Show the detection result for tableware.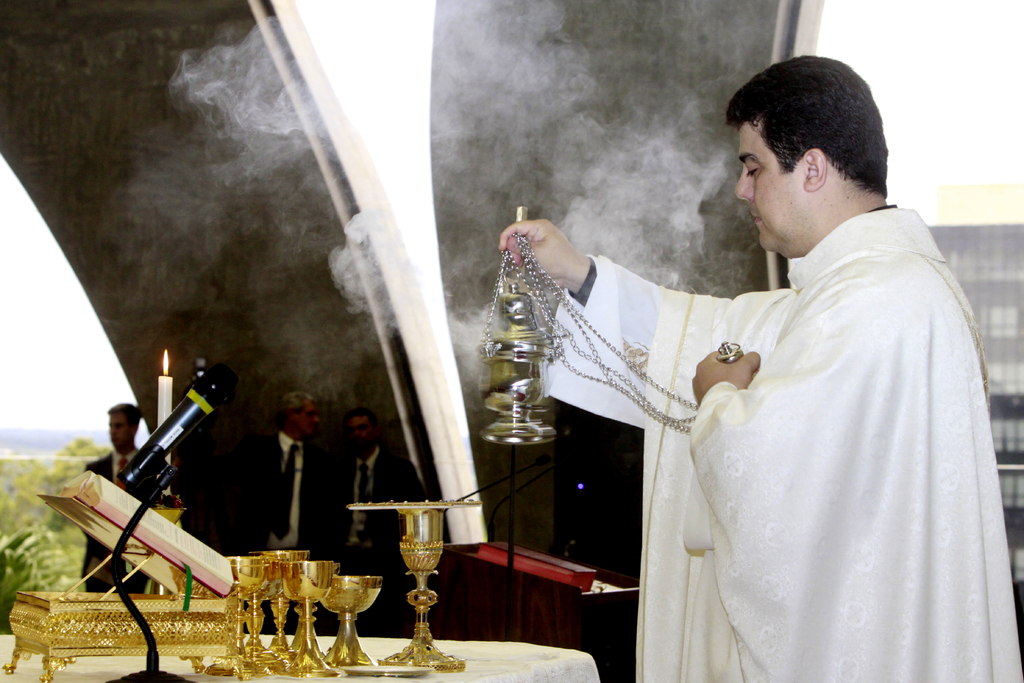
pyautogui.locateOnScreen(331, 575, 383, 664).
